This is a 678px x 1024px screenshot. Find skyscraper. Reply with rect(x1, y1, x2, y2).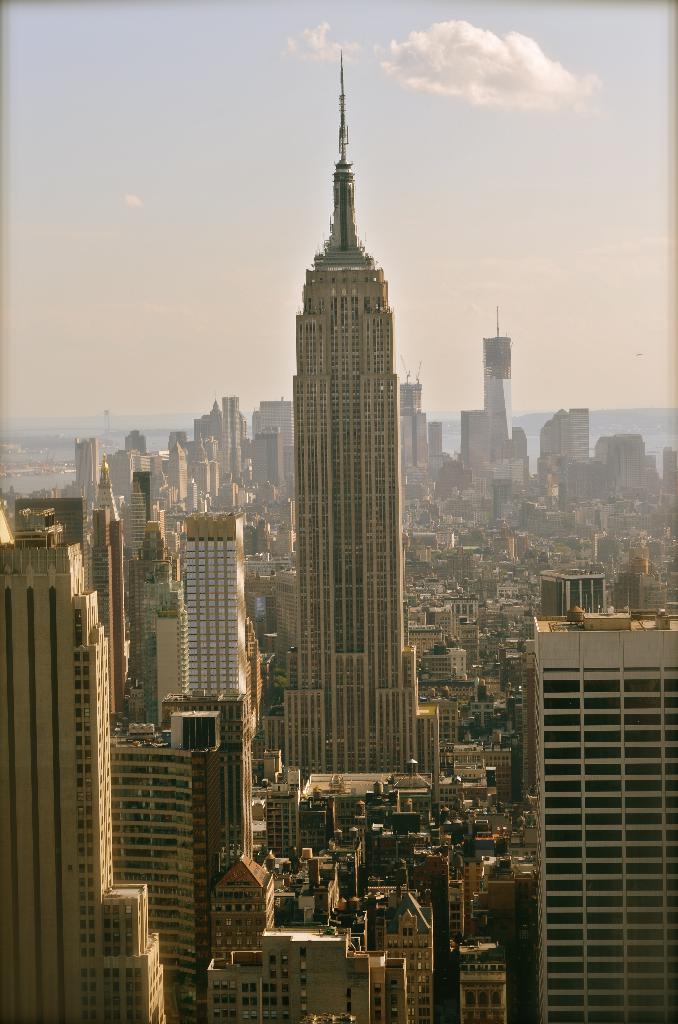
rect(532, 623, 675, 1022).
